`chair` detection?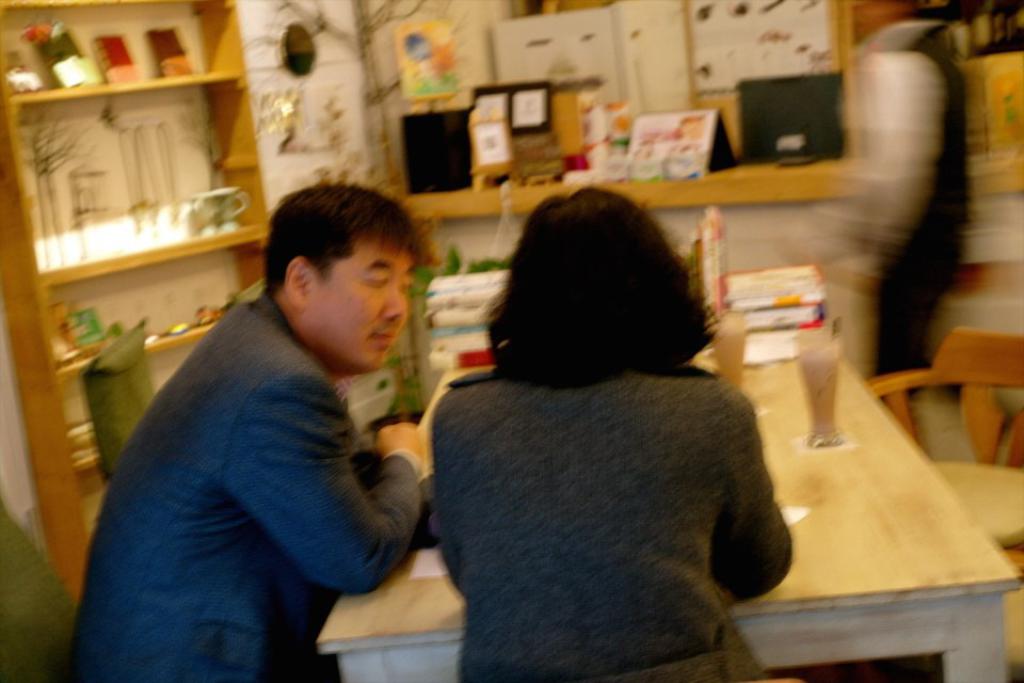
pyautogui.locateOnScreen(0, 496, 78, 682)
